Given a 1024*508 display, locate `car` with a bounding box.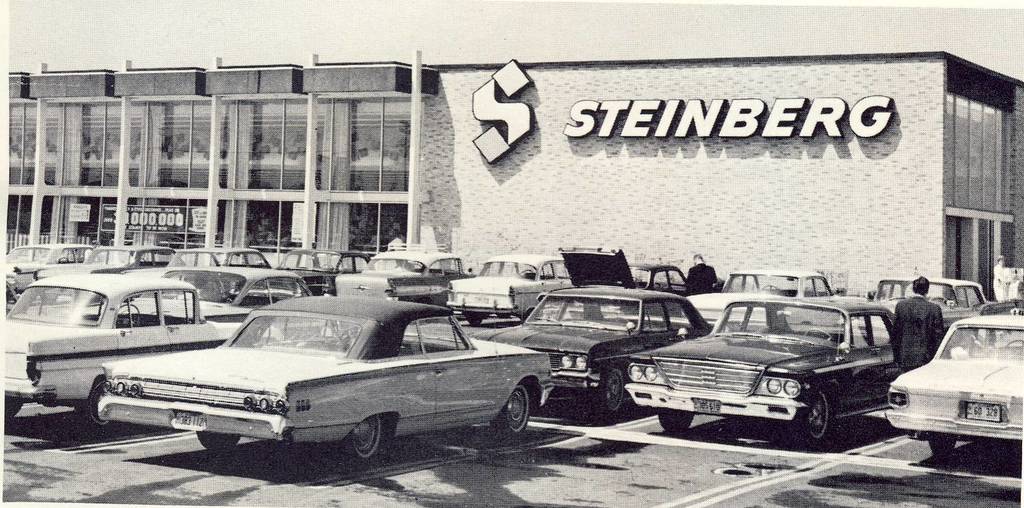
Located: [x1=716, y1=269, x2=837, y2=298].
